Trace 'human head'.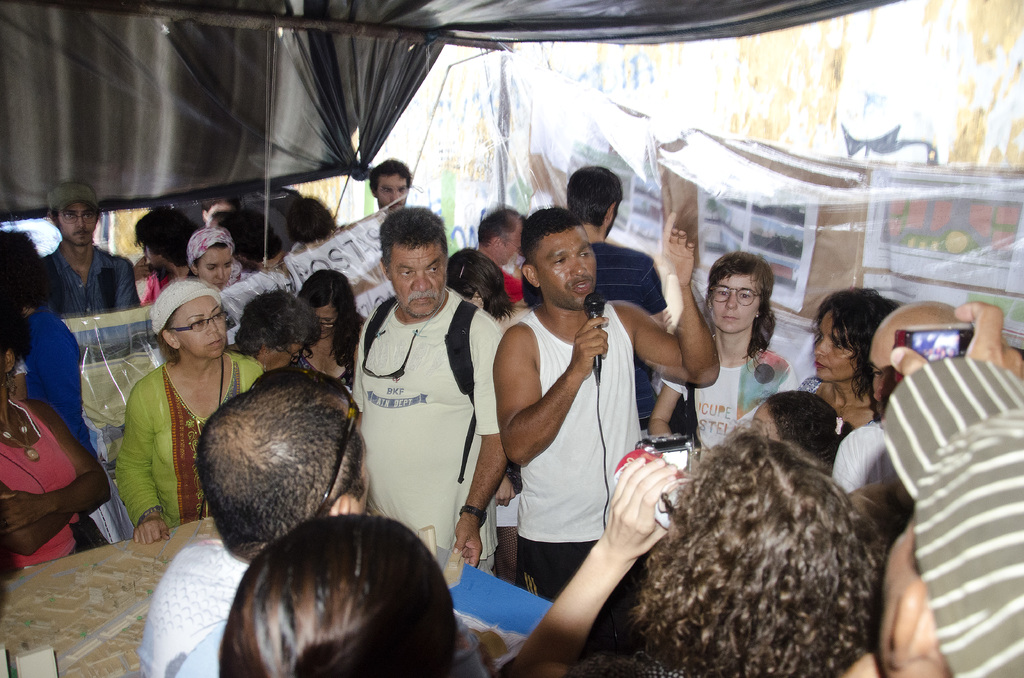
Traced to rect(133, 209, 194, 262).
